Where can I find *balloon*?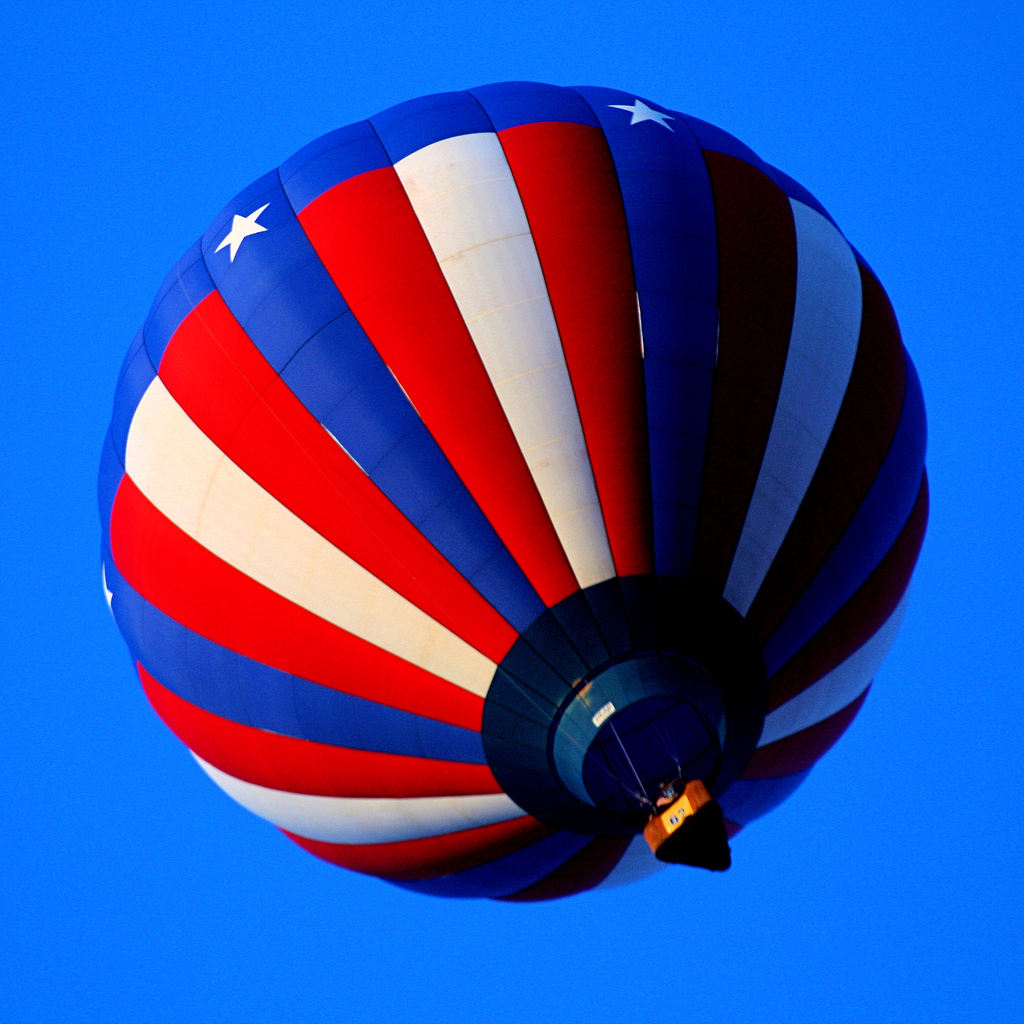
You can find it at <bbox>97, 76, 932, 897</bbox>.
